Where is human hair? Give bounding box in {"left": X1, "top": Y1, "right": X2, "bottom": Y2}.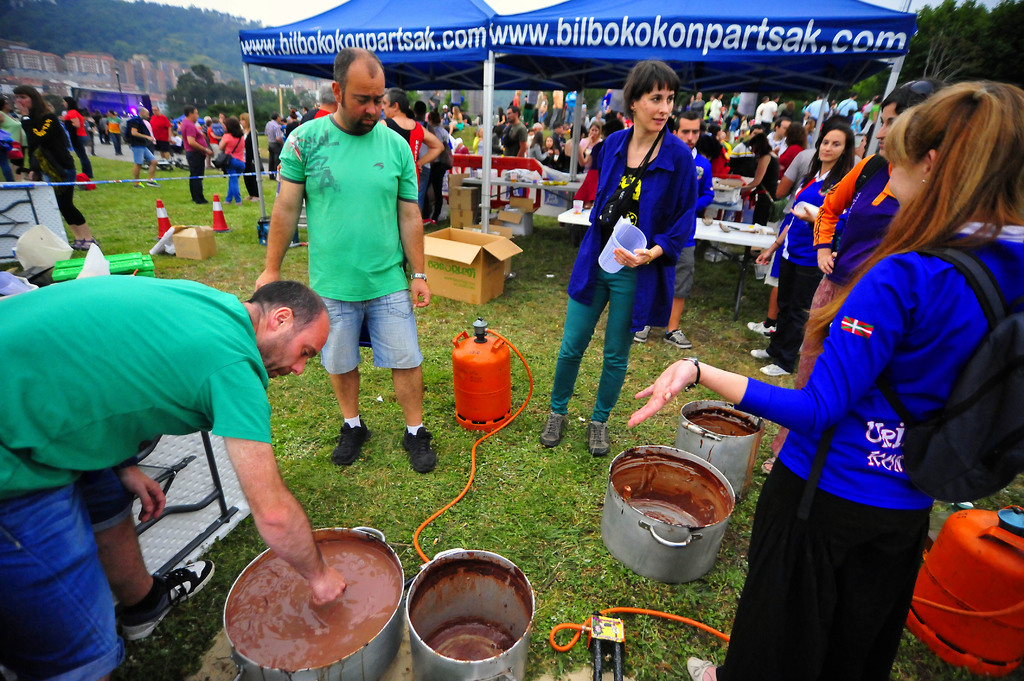
{"left": 803, "top": 83, "right": 1023, "bottom": 340}.
